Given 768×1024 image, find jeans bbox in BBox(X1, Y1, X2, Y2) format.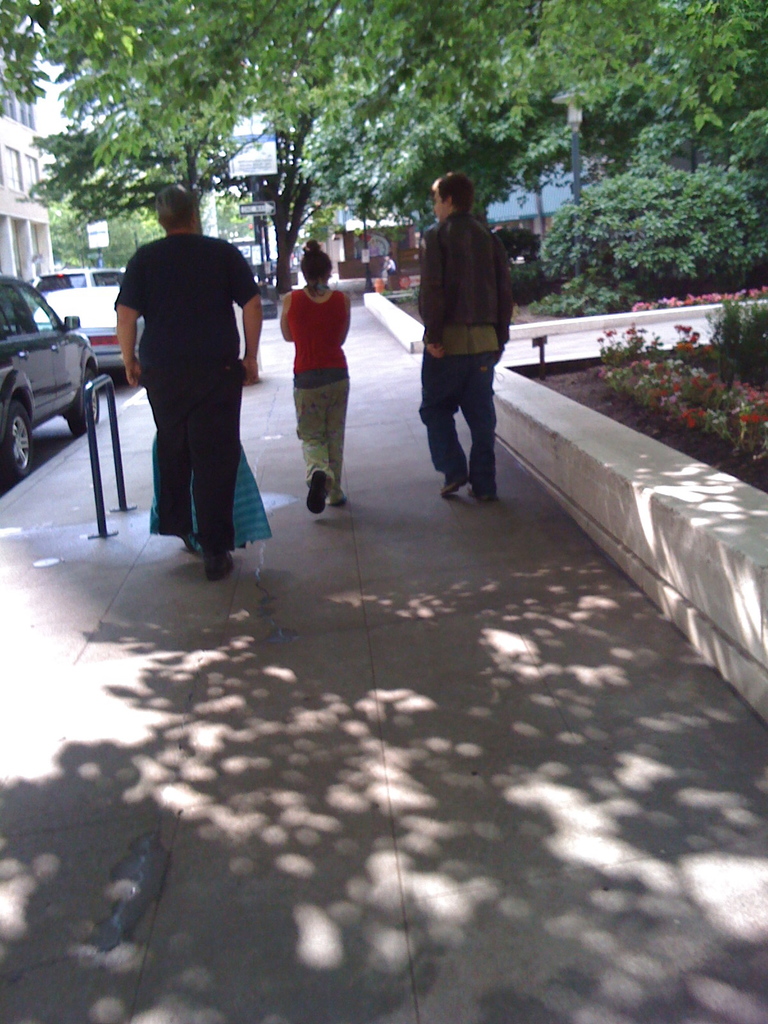
BBox(415, 353, 499, 488).
